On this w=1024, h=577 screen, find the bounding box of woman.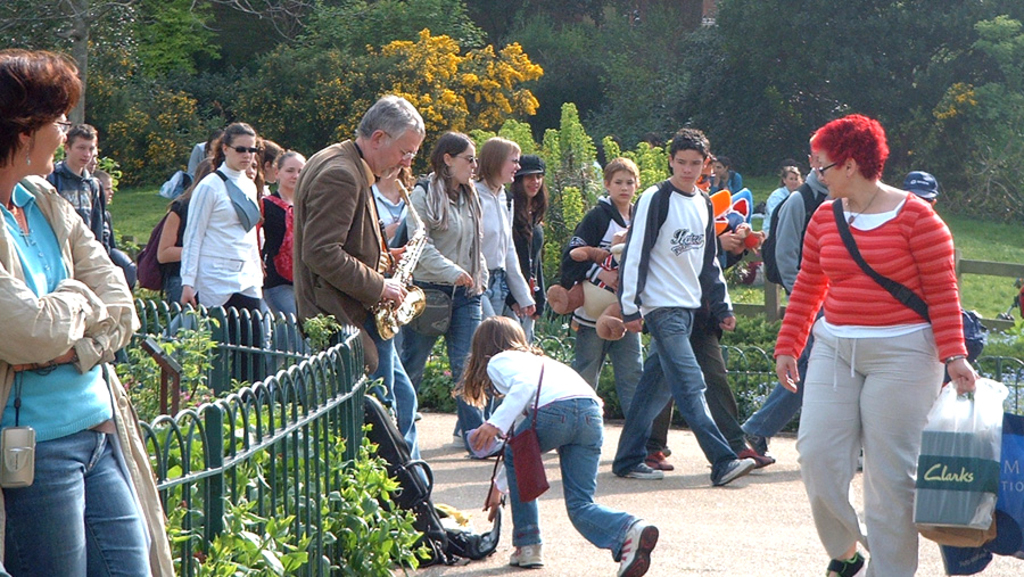
Bounding box: box=[773, 112, 974, 576].
